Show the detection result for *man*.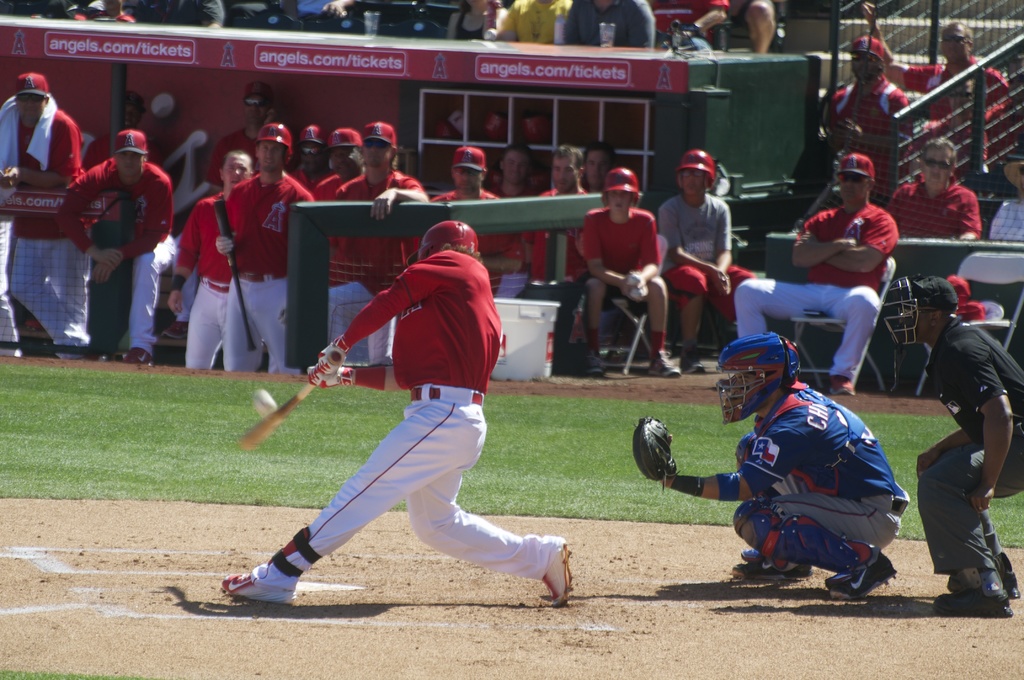
bbox=[656, 148, 748, 372].
